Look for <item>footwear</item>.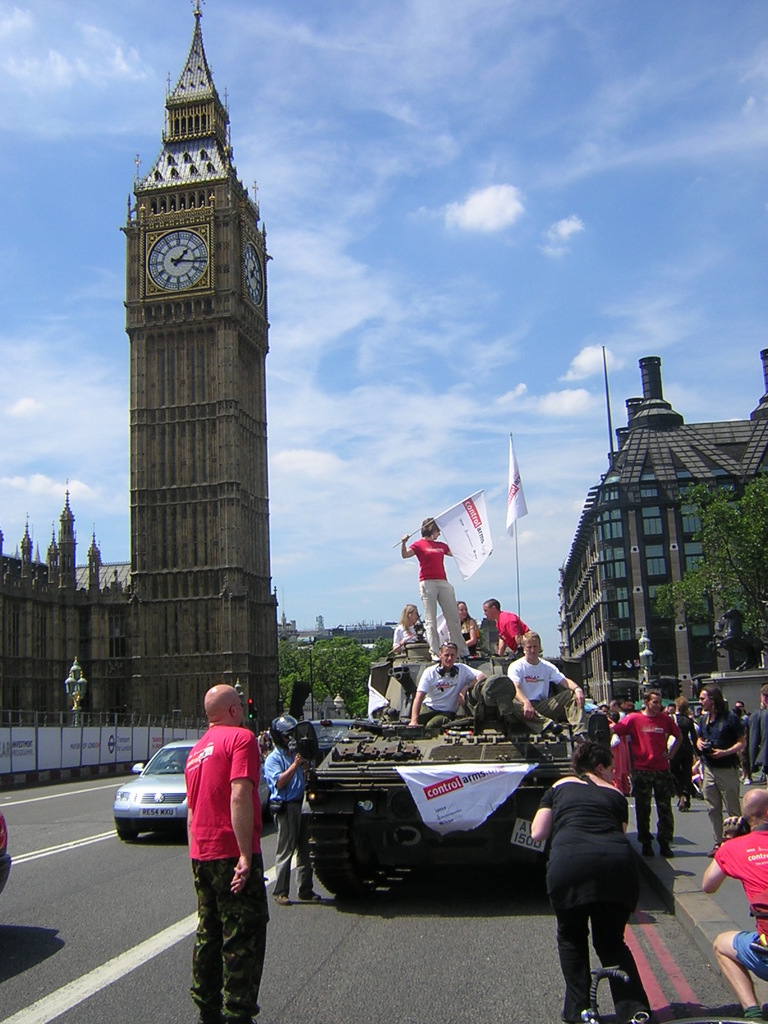
Found: region(275, 896, 291, 905).
